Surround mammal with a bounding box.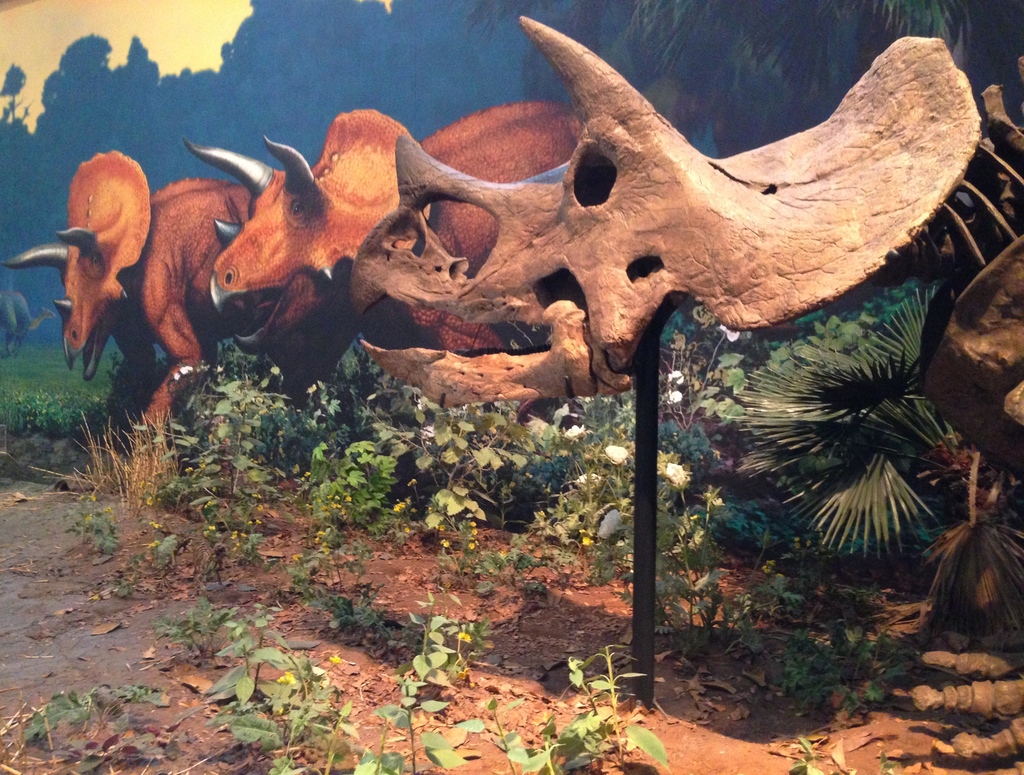
bbox=[0, 142, 383, 459].
